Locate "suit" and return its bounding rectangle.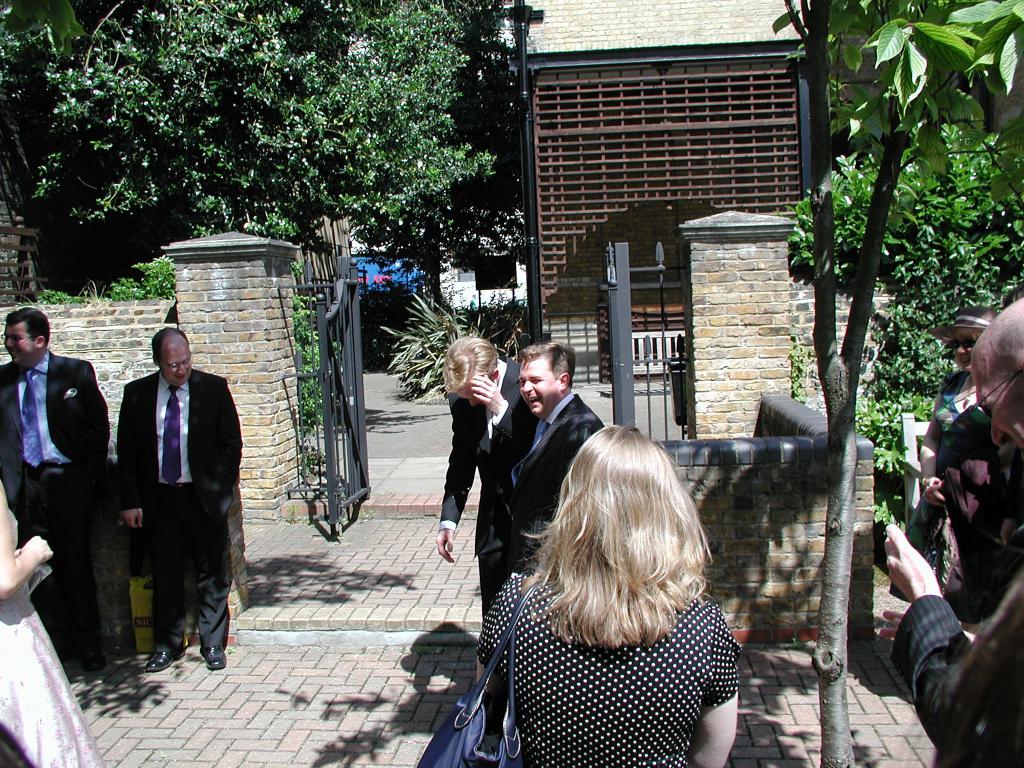
(0,348,112,647).
